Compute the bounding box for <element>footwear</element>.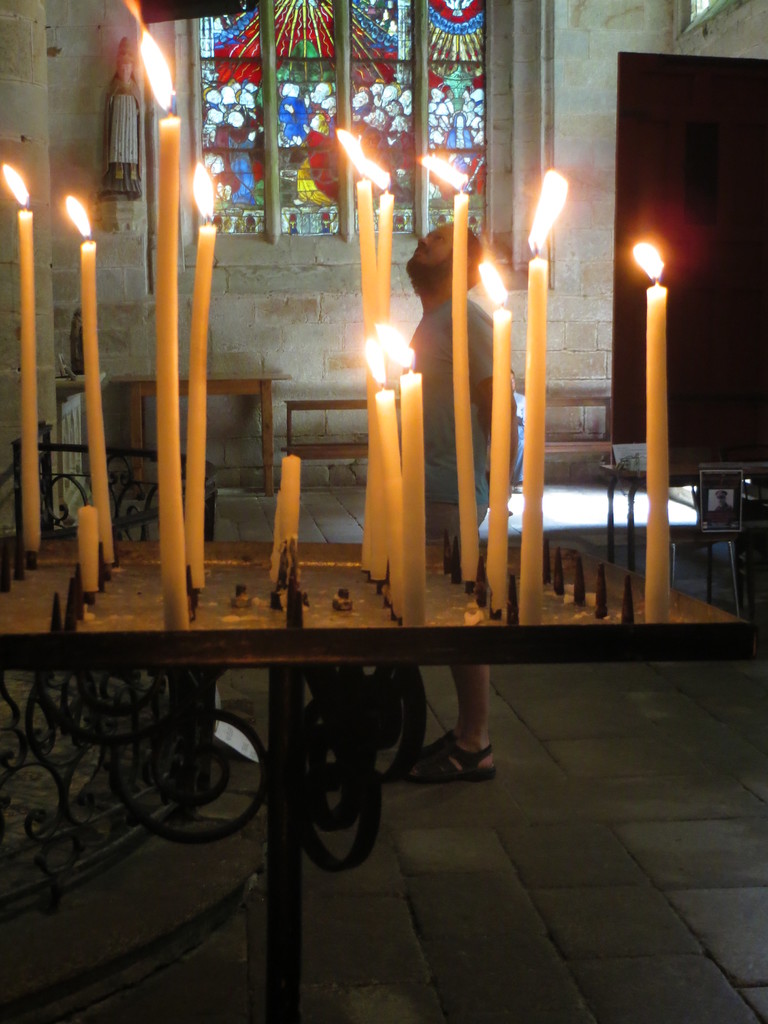
region(412, 730, 493, 781).
